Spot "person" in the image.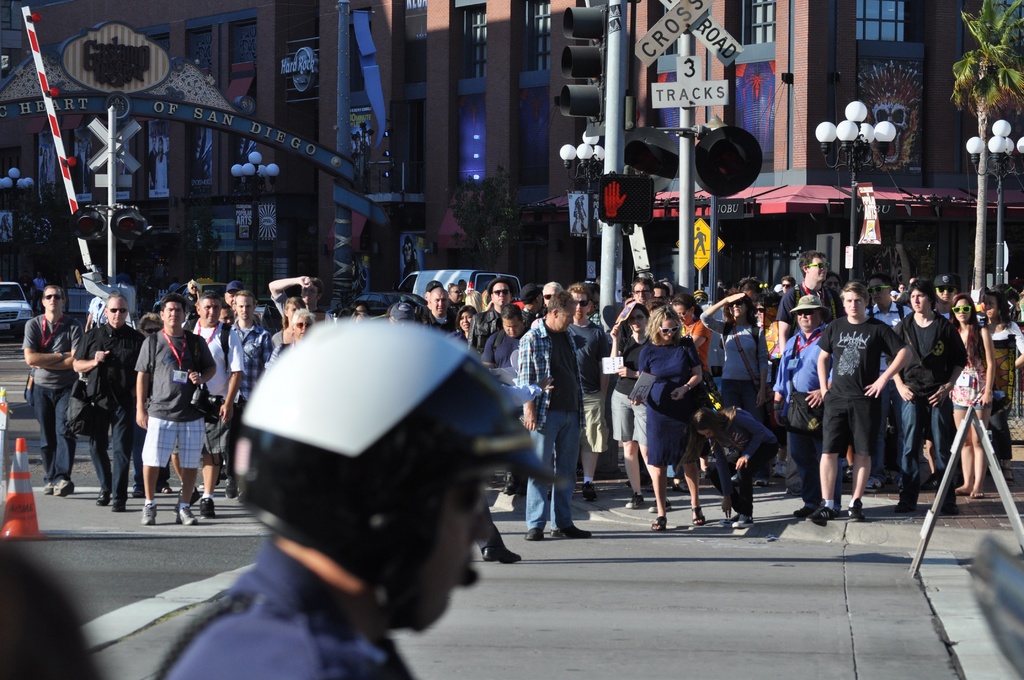
"person" found at [832,273,915,546].
